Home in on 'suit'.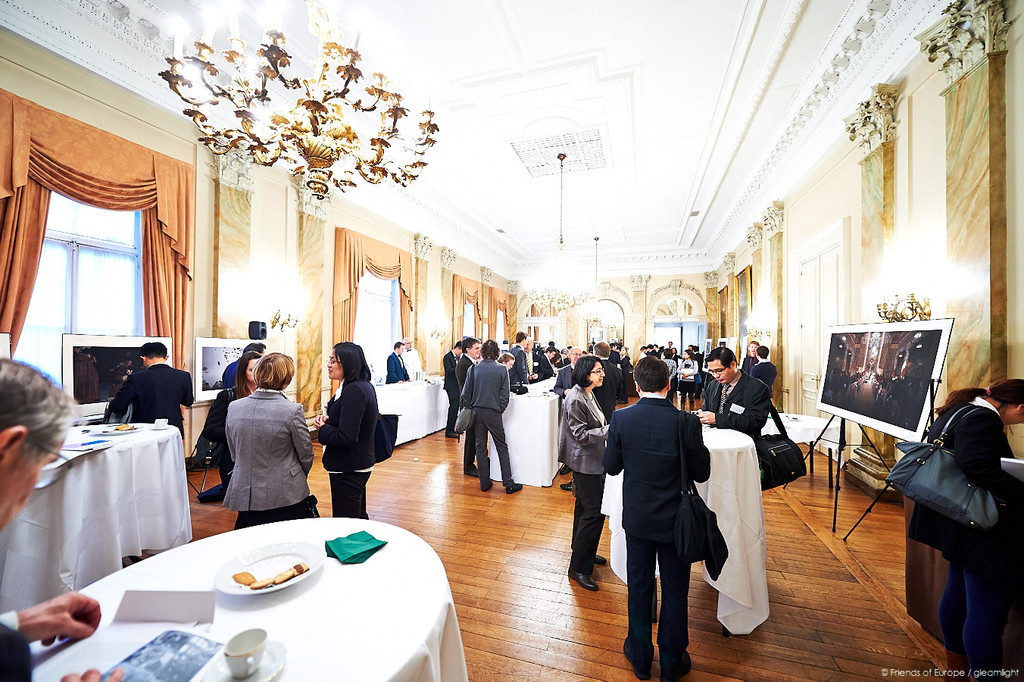
Homed in at [x1=610, y1=349, x2=616, y2=354].
